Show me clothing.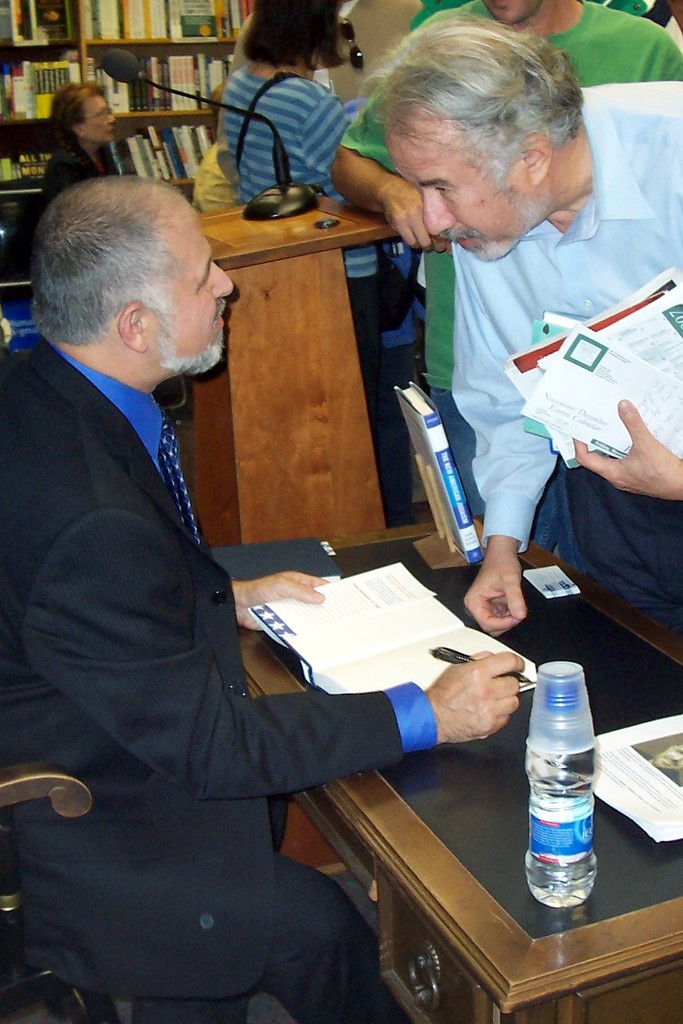
clothing is here: (342,0,682,569).
